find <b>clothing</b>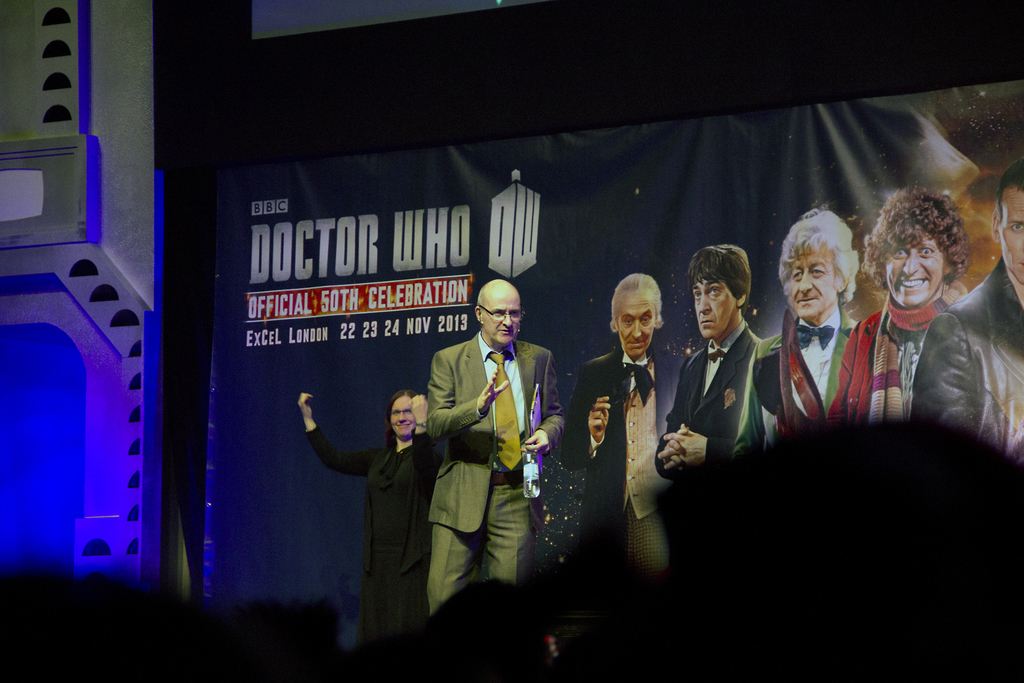
locate(916, 251, 1023, 477)
